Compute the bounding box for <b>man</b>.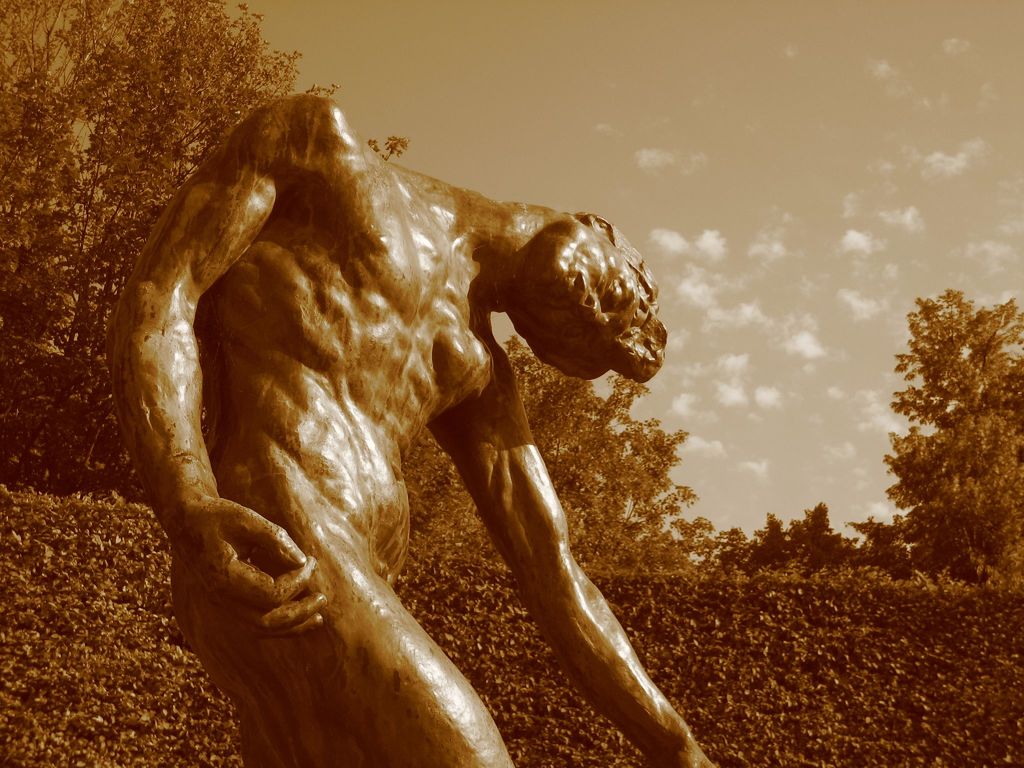
52 95 735 767.
